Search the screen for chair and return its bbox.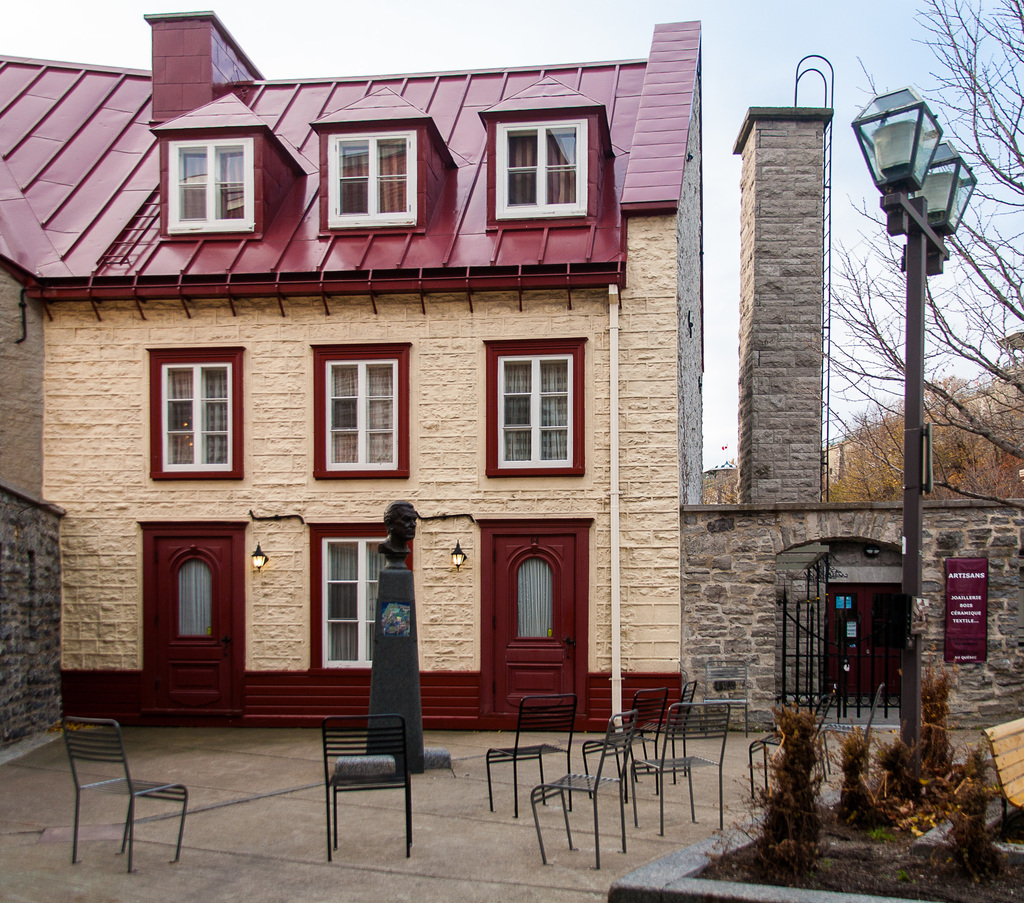
Found: 43 708 195 885.
